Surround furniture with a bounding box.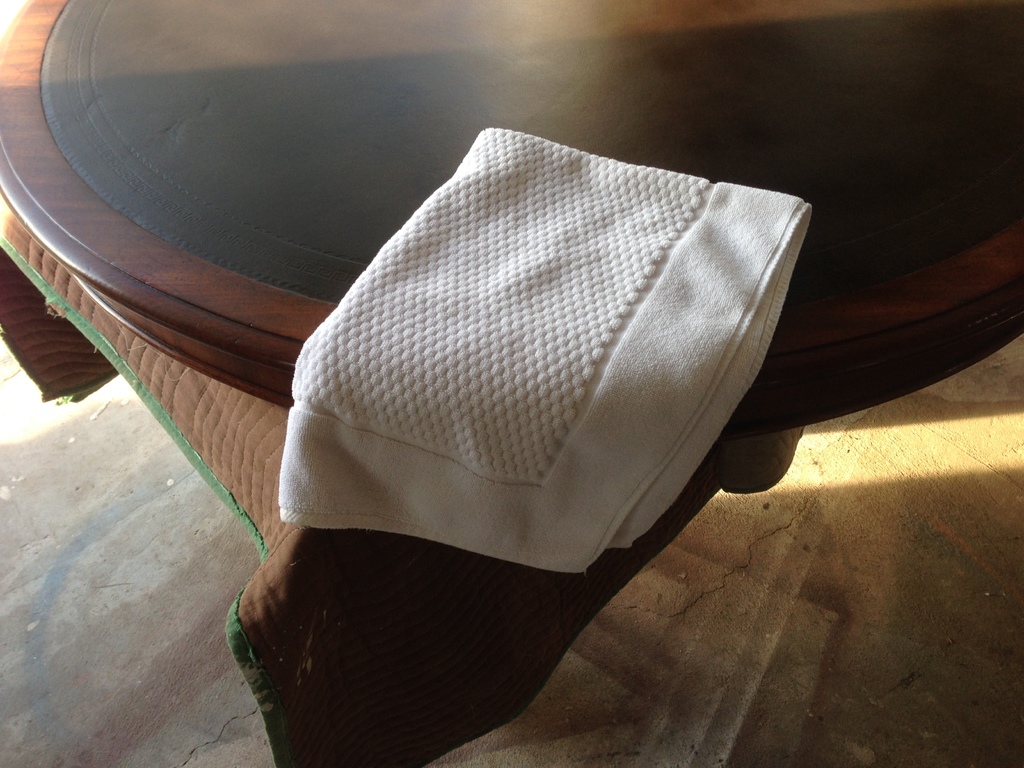
detection(0, 0, 1023, 441).
